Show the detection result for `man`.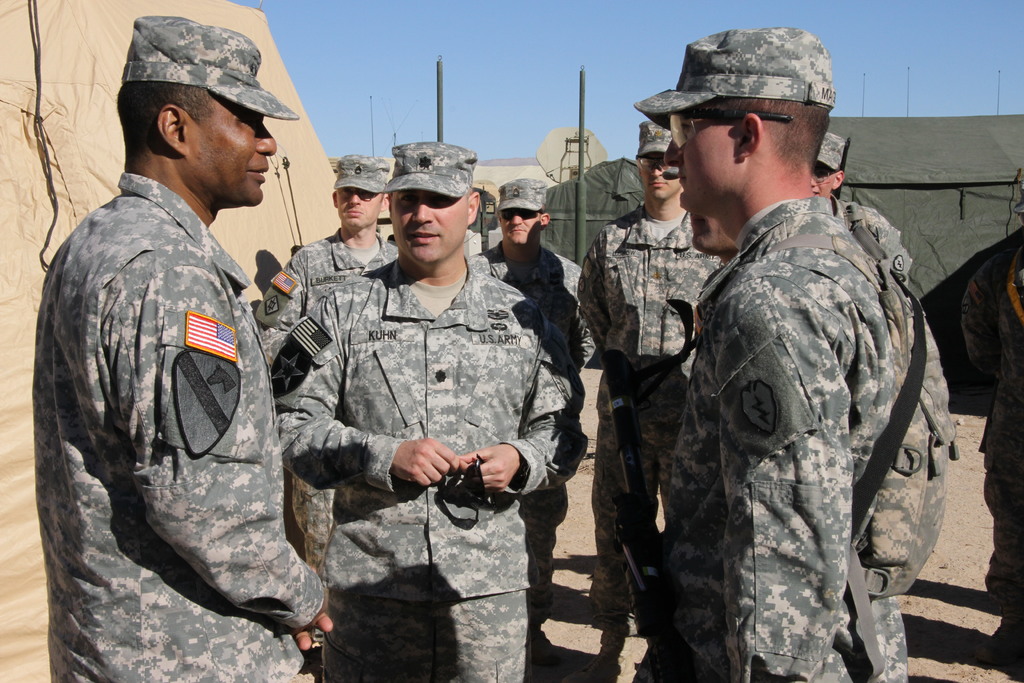
(270, 138, 574, 682).
